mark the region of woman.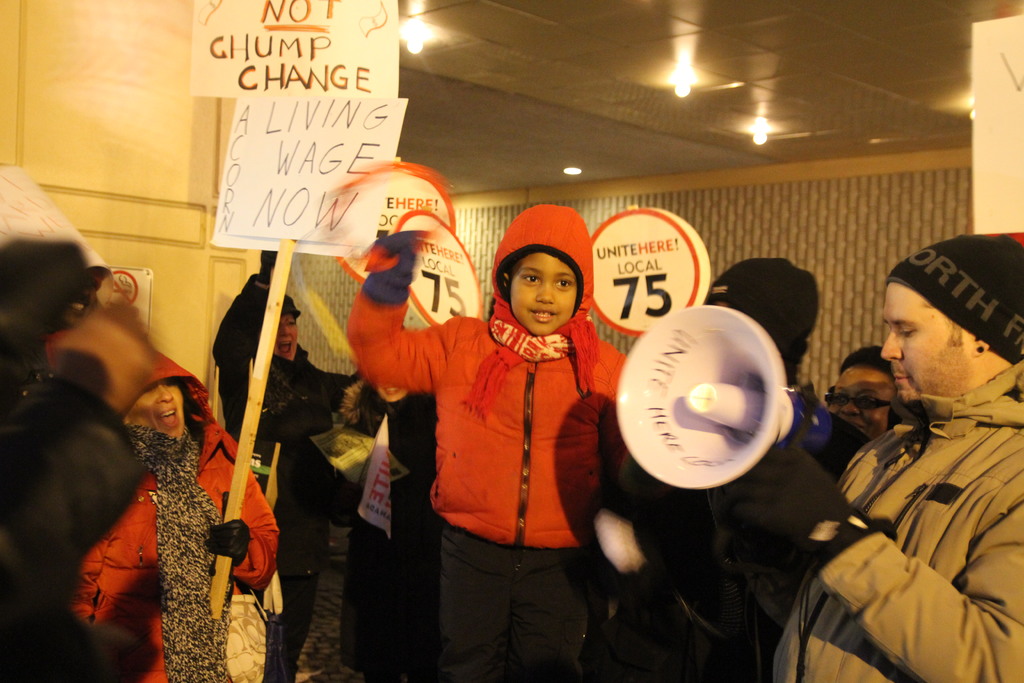
Region: detection(339, 377, 440, 682).
